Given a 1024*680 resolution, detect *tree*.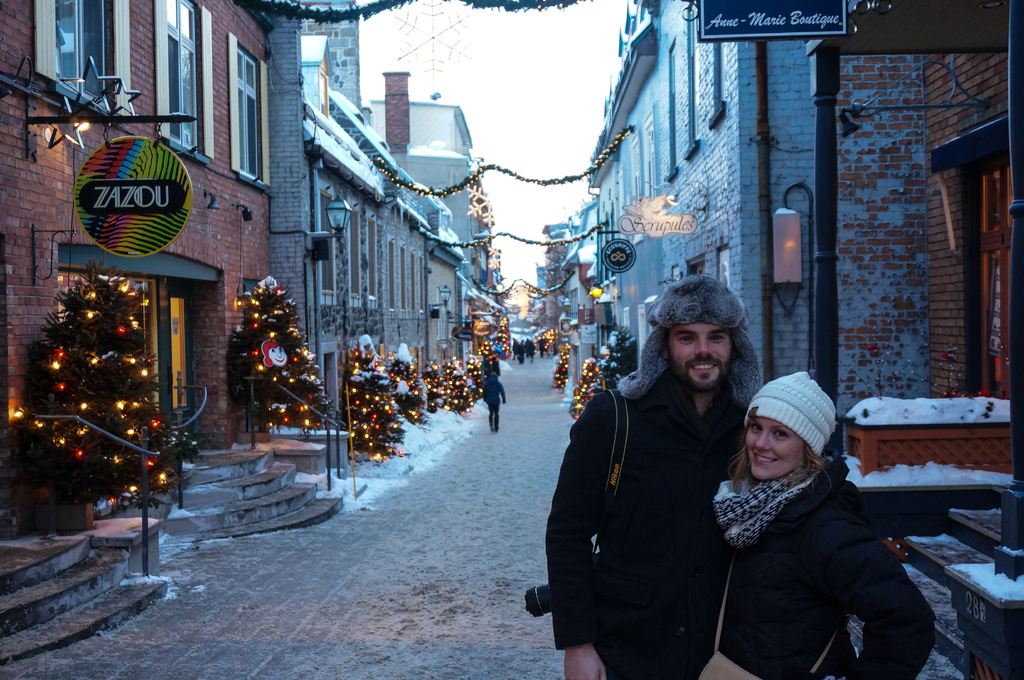
l=570, t=363, r=600, b=416.
